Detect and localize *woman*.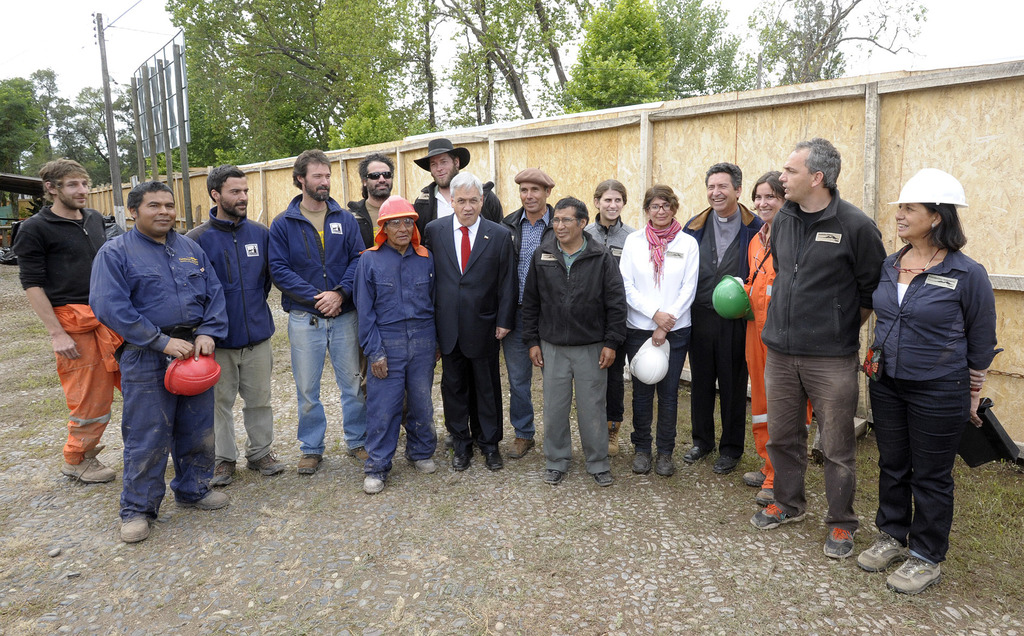
Localized at left=732, top=171, right=814, bottom=507.
